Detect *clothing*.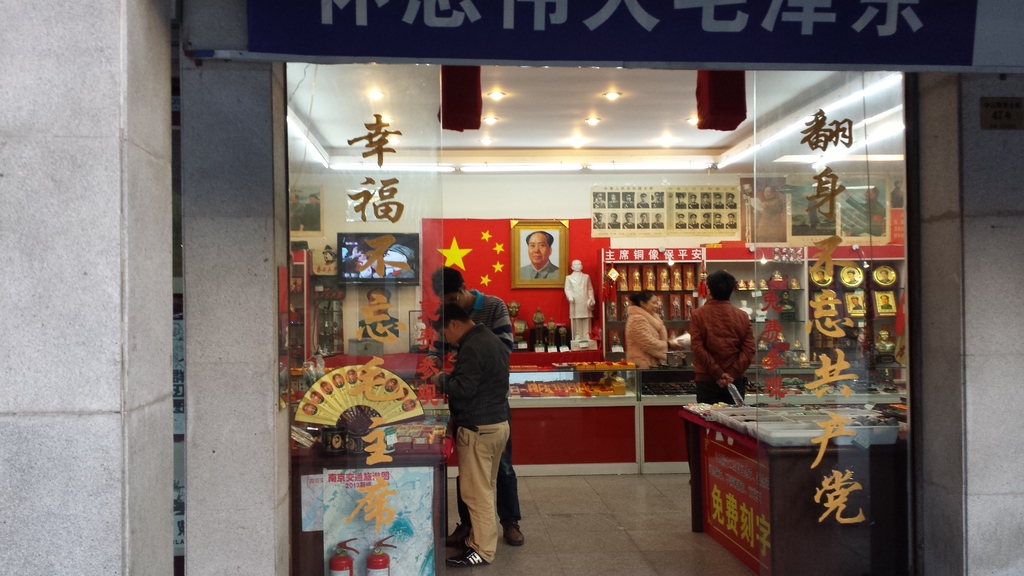
Detected at l=530, t=307, r=543, b=344.
